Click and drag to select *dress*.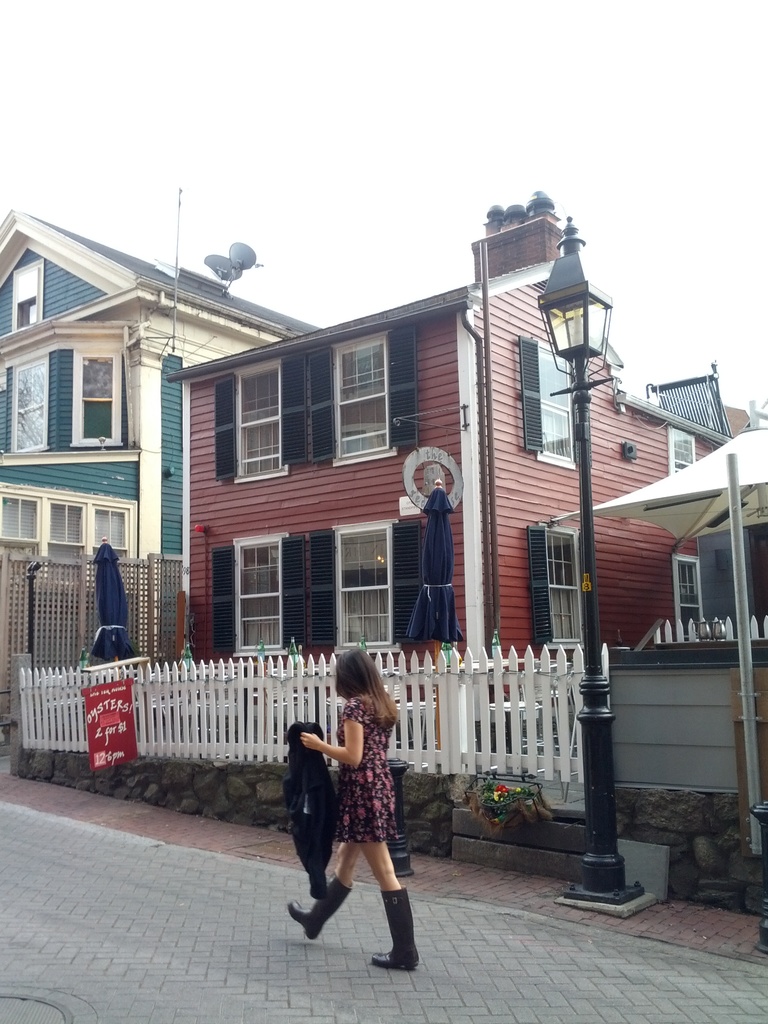
Selection: <region>333, 698, 398, 844</region>.
